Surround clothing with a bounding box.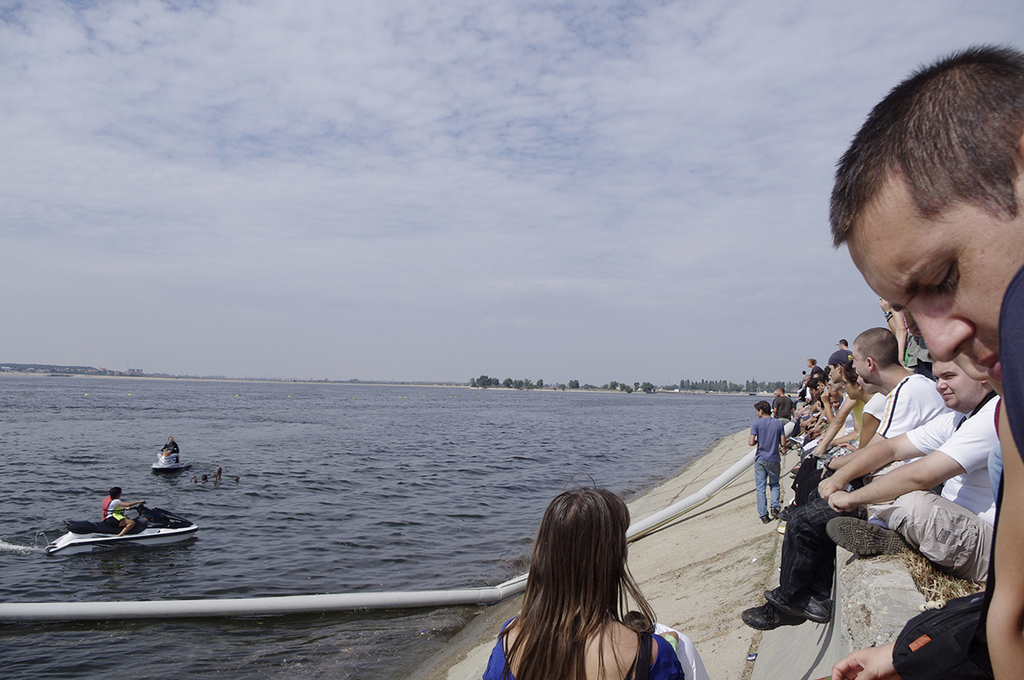
pyautogui.locateOnScreen(485, 611, 681, 679).
